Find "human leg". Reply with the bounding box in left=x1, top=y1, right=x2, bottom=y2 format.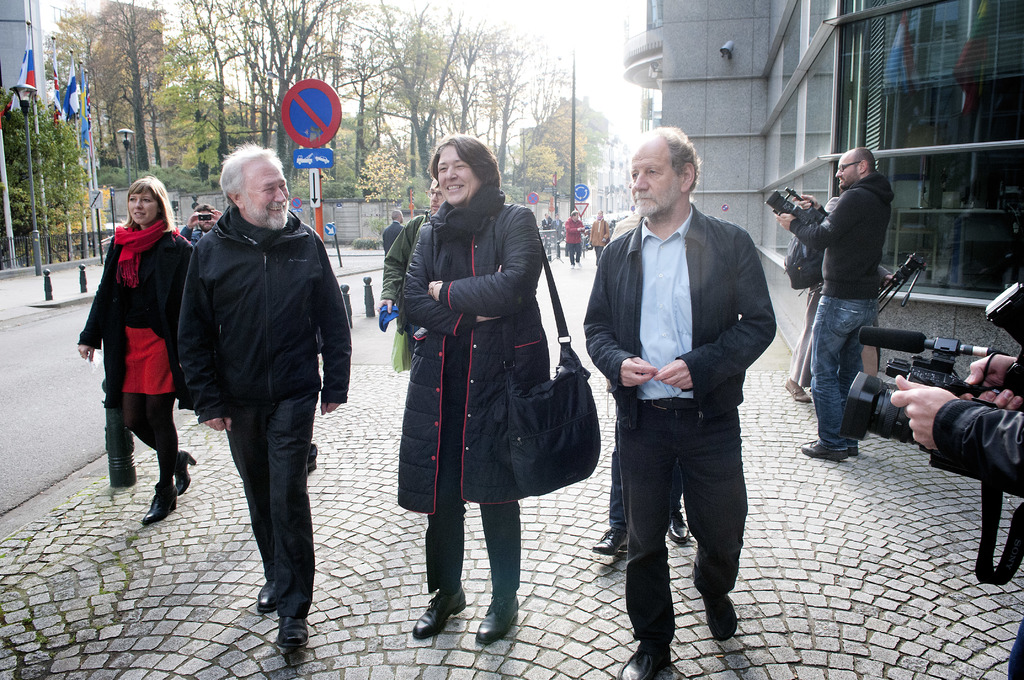
left=576, top=239, right=581, bottom=263.
